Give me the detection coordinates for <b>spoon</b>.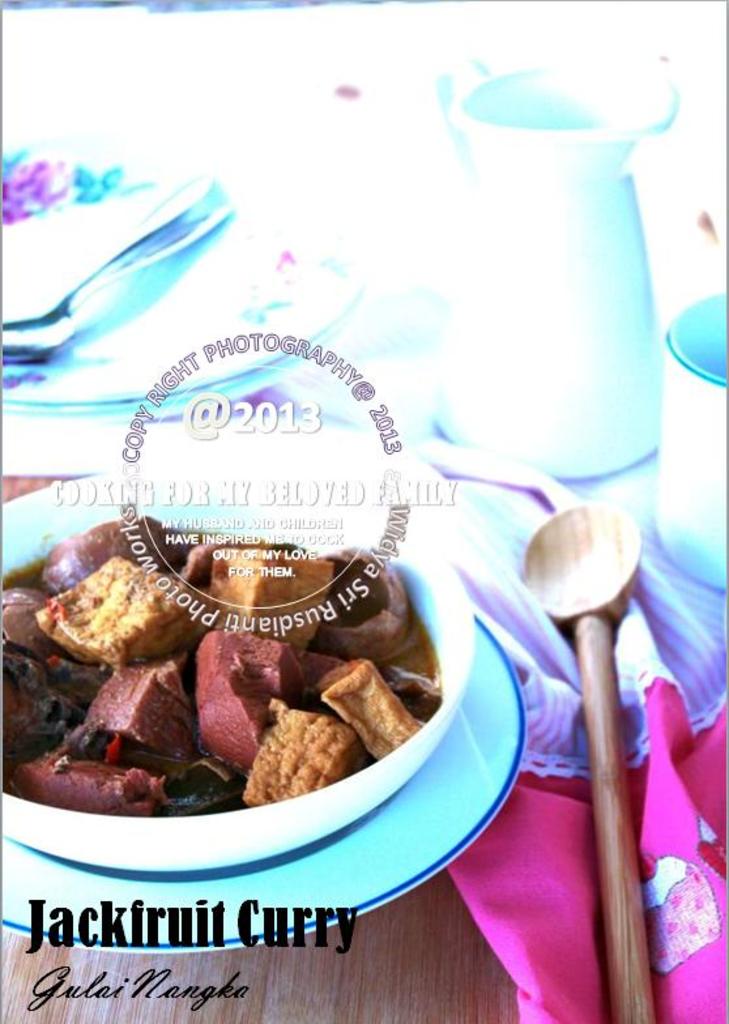
detection(516, 503, 661, 1023).
